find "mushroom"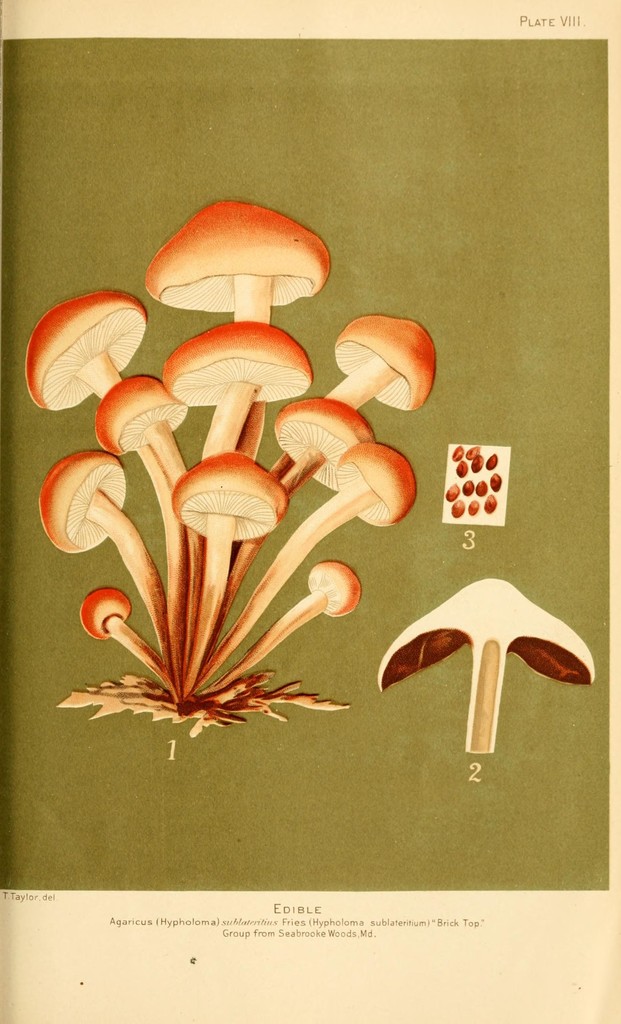
bbox(58, 584, 166, 708)
